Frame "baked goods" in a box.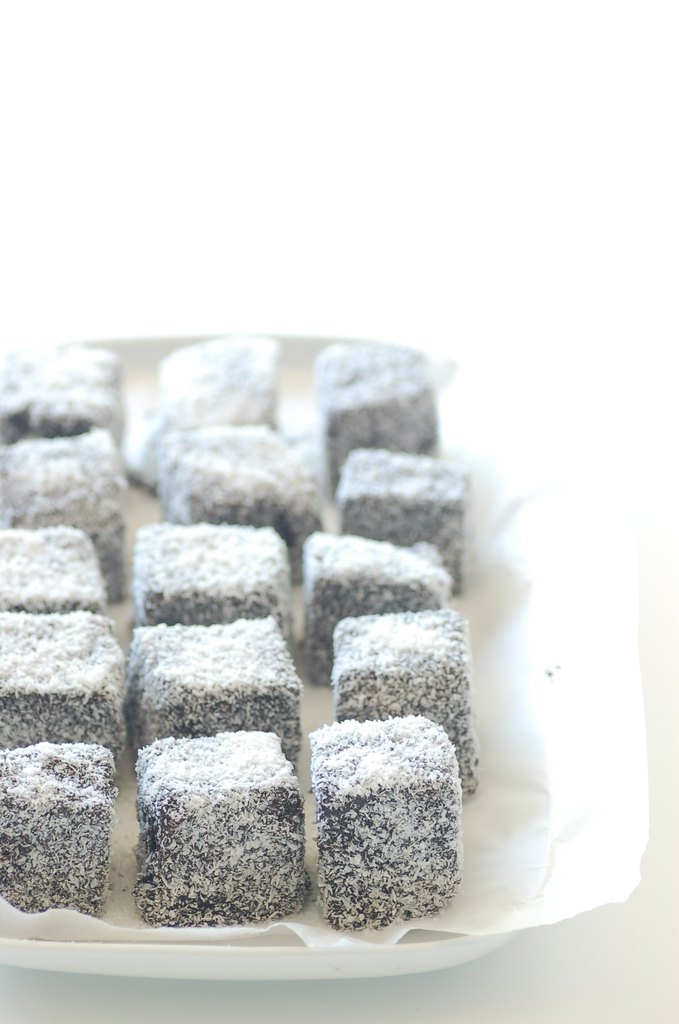
<region>313, 340, 445, 508</region>.
